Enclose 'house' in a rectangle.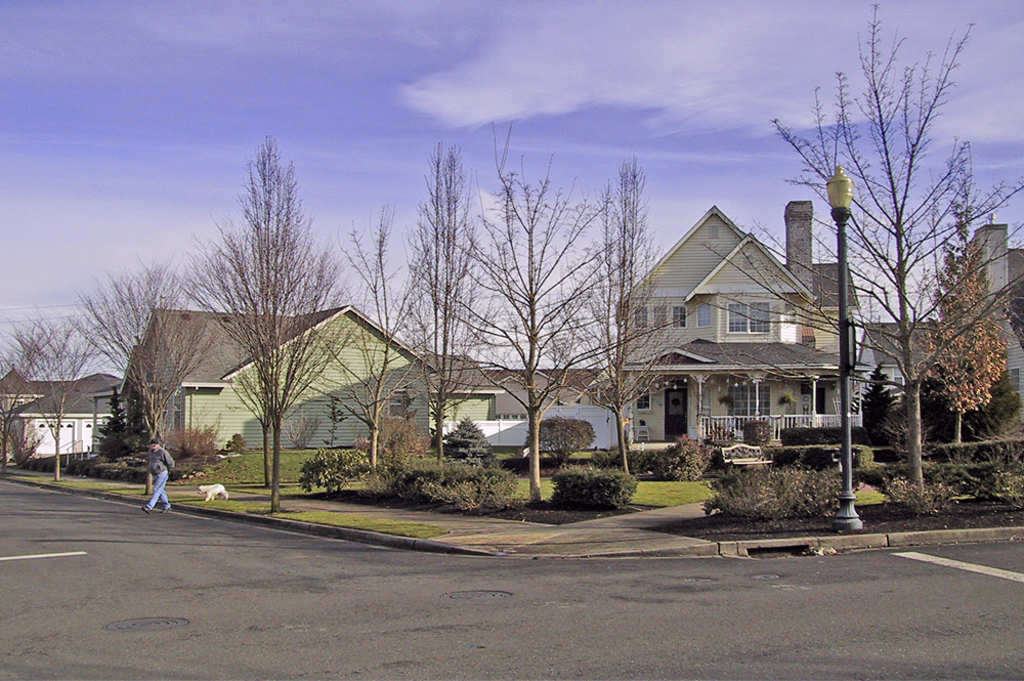
region(957, 226, 1023, 431).
